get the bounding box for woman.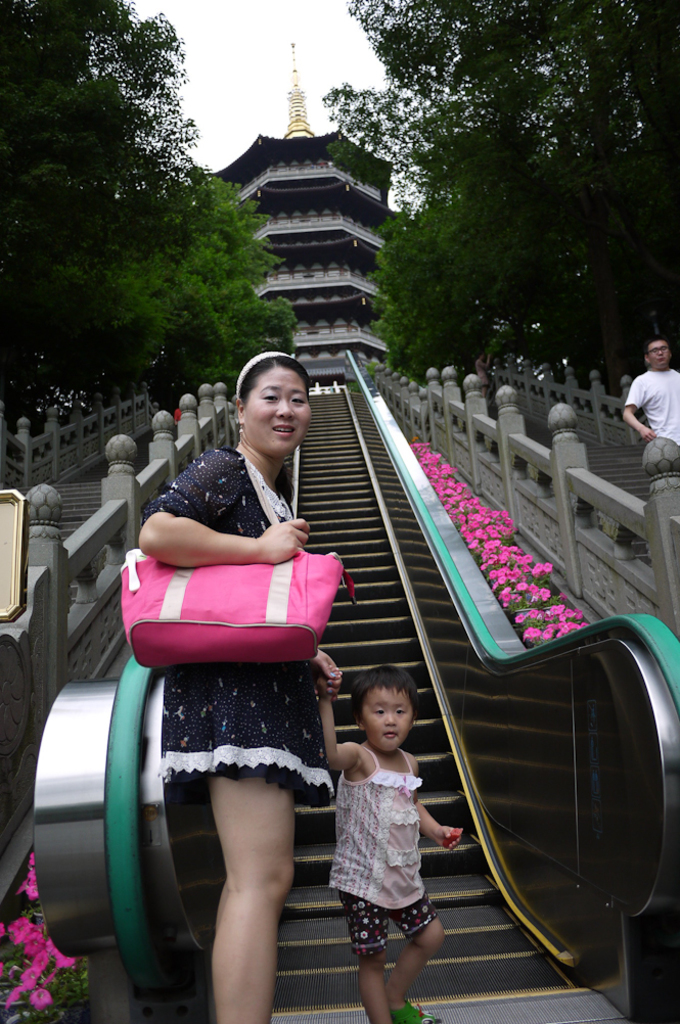
118/361/361/970.
